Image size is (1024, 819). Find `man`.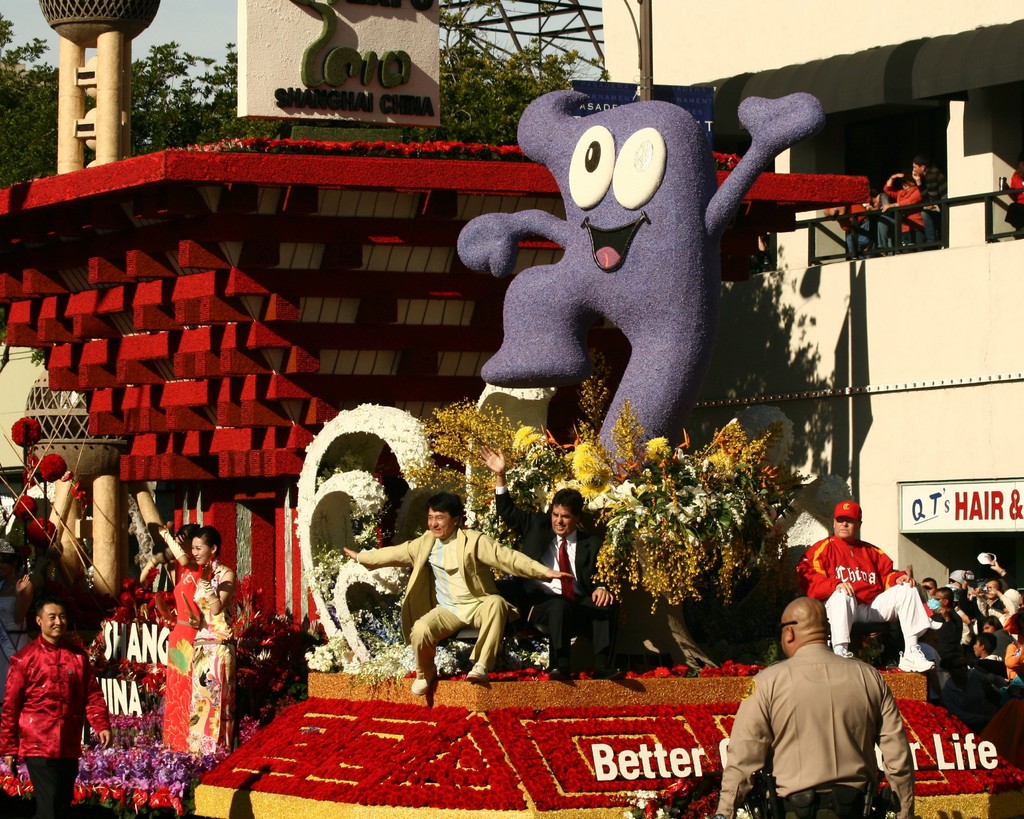
bbox=(984, 582, 1004, 613).
